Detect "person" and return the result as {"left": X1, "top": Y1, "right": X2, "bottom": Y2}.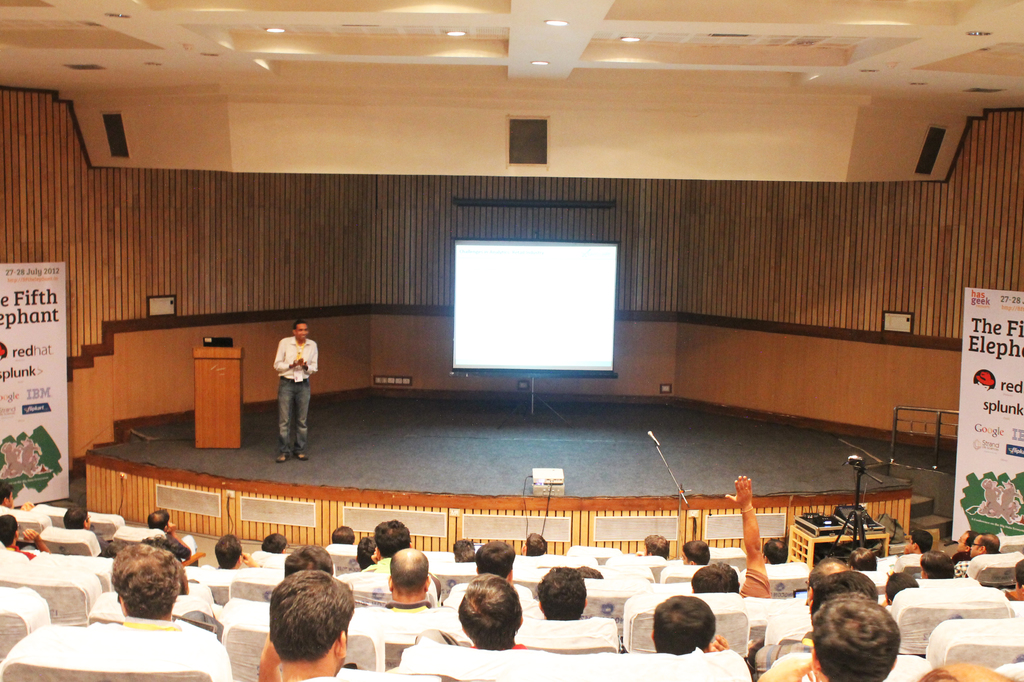
{"left": 647, "top": 588, "right": 727, "bottom": 660}.
